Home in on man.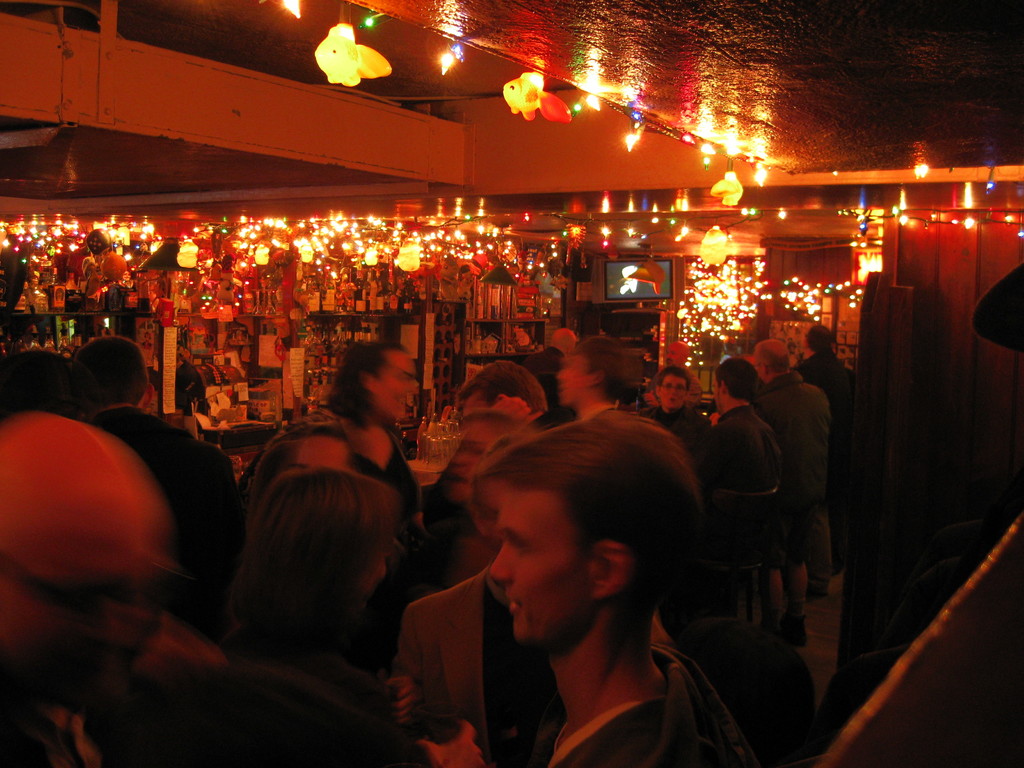
Homed in at x1=520 y1=321 x2=581 y2=412.
